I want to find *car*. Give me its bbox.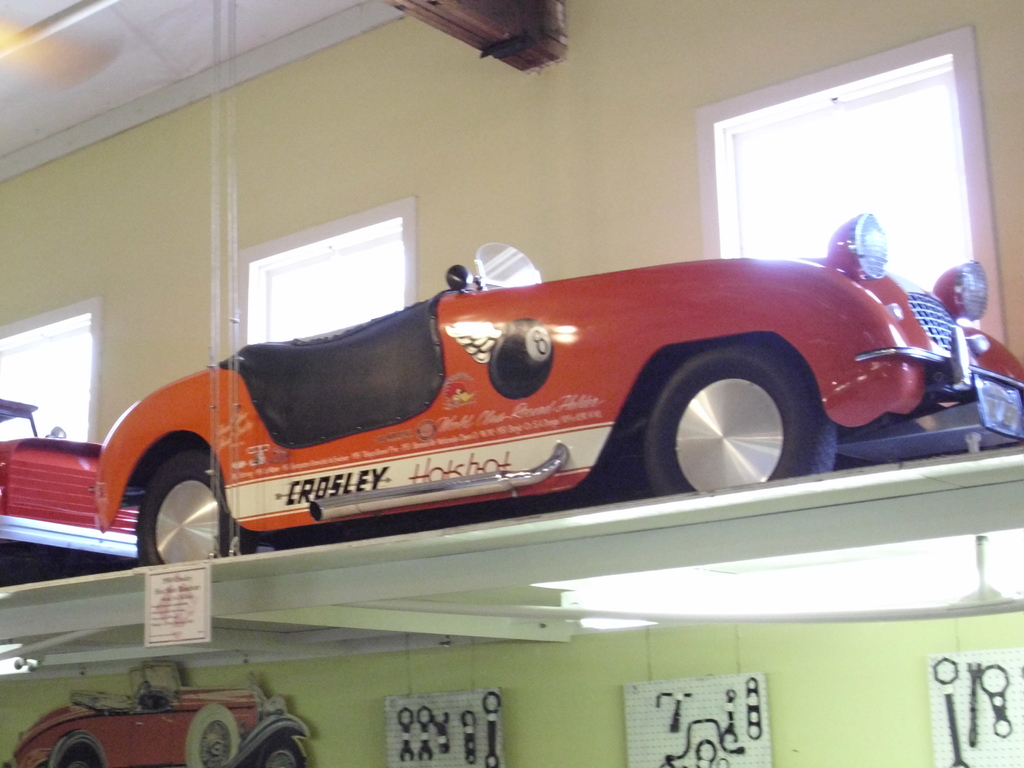
(left=0, top=655, right=317, bottom=767).
